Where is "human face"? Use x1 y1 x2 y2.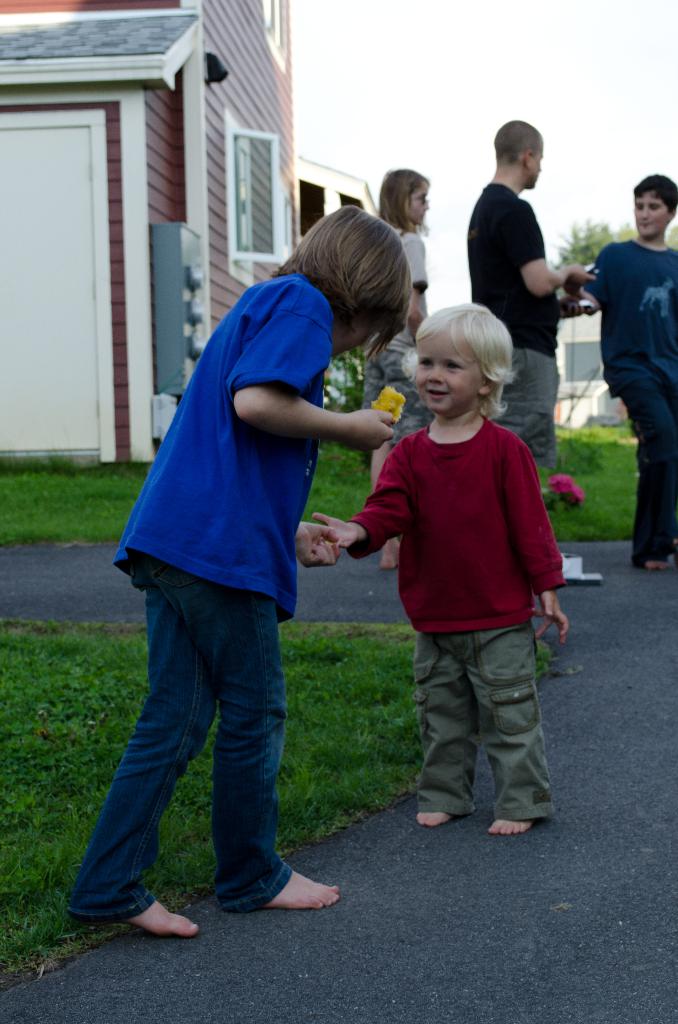
411 310 501 410.
